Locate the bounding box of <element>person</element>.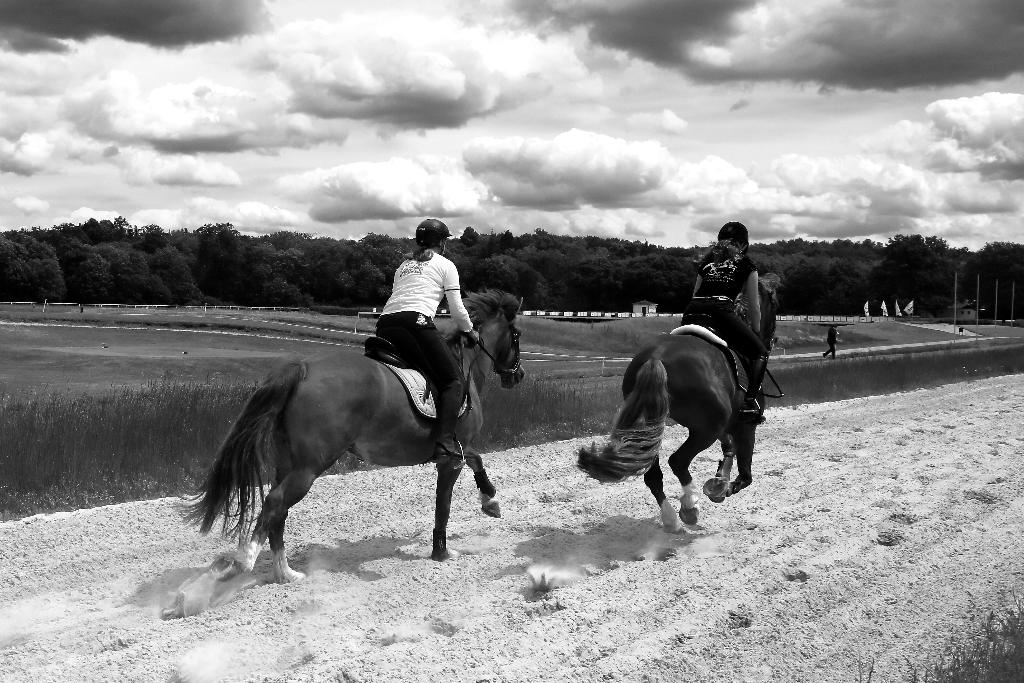
Bounding box: bbox=[681, 219, 769, 425].
